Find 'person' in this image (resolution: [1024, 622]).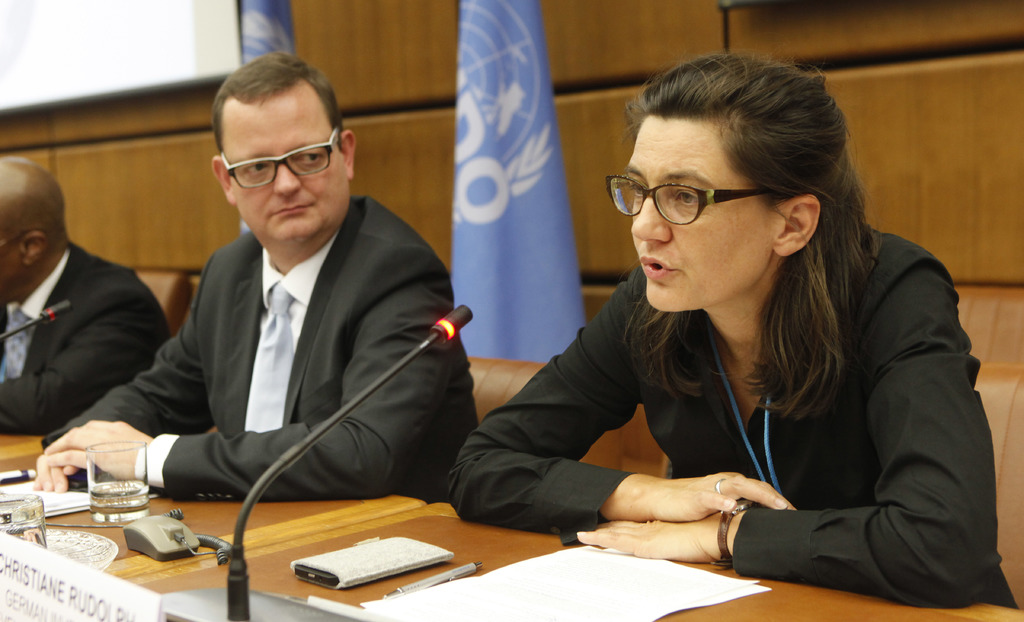
BBox(31, 49, 482, 499).
